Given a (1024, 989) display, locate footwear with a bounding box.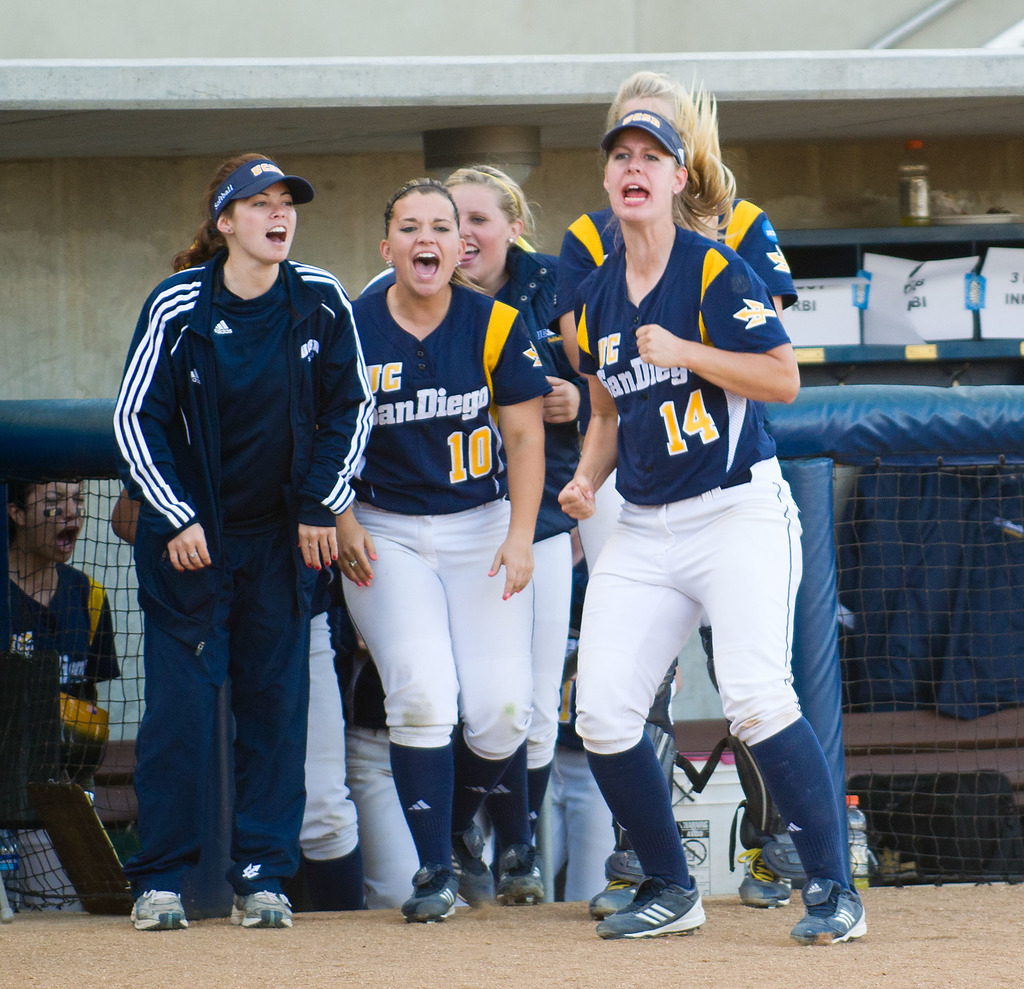
Located: locate(447, 824, 506, 910).
